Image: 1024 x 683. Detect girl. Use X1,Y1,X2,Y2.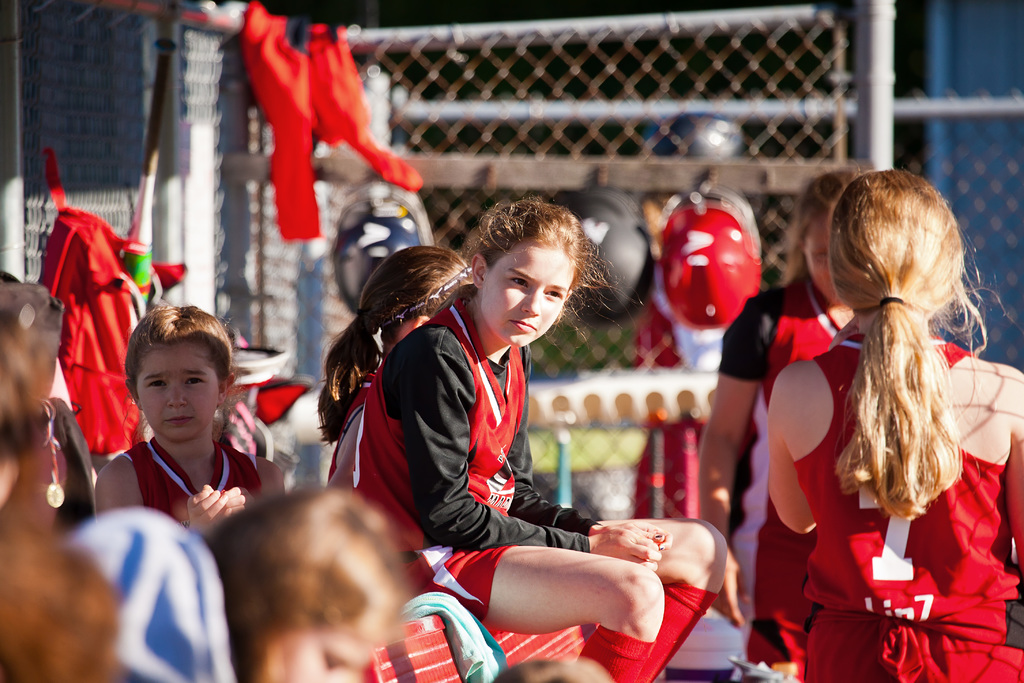
311,242,470,490.
